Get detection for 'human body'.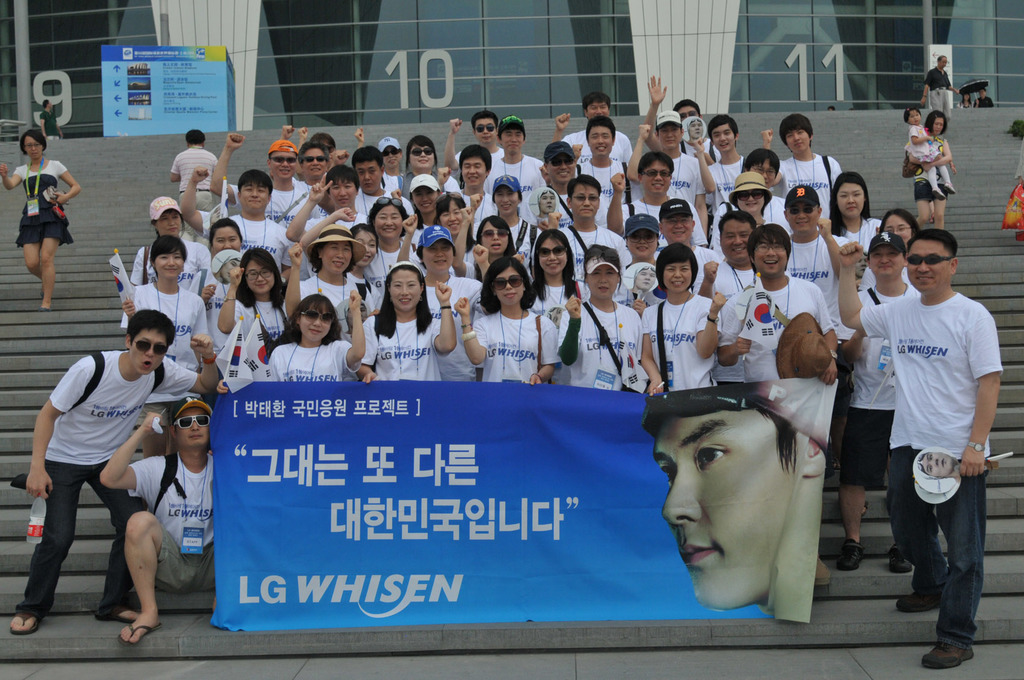
Detection: (619, 208, 673, 320).
